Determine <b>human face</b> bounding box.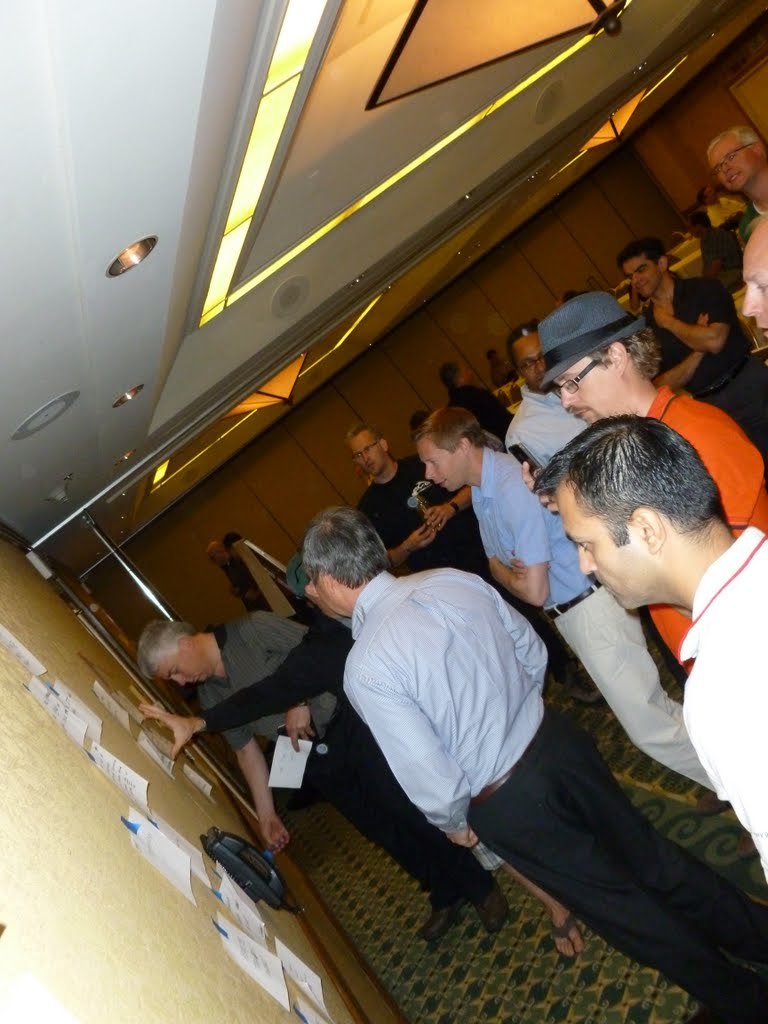
Determined: 160:646:213:687.
